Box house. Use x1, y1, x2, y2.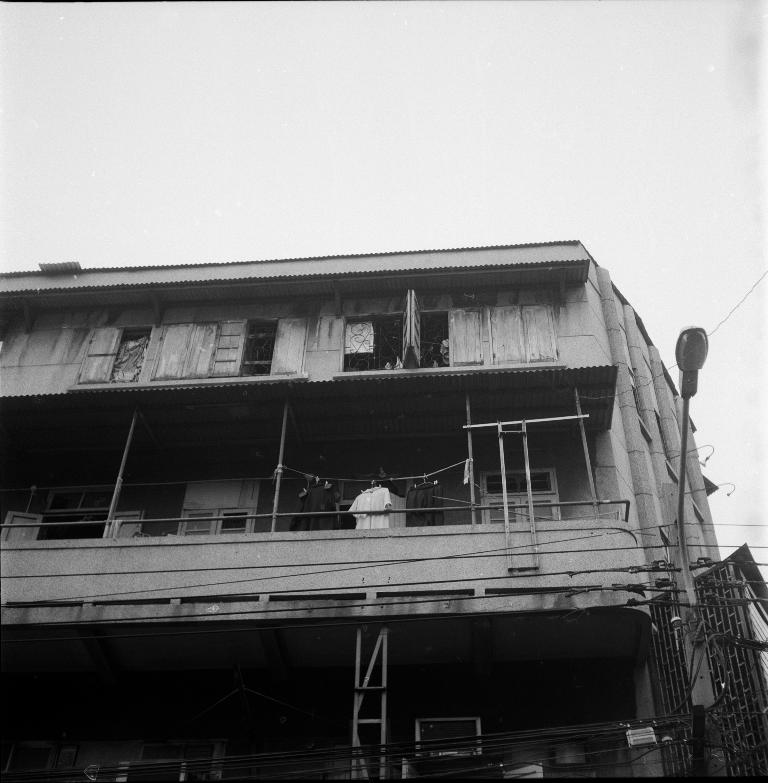
0, 221, 767, 632.
